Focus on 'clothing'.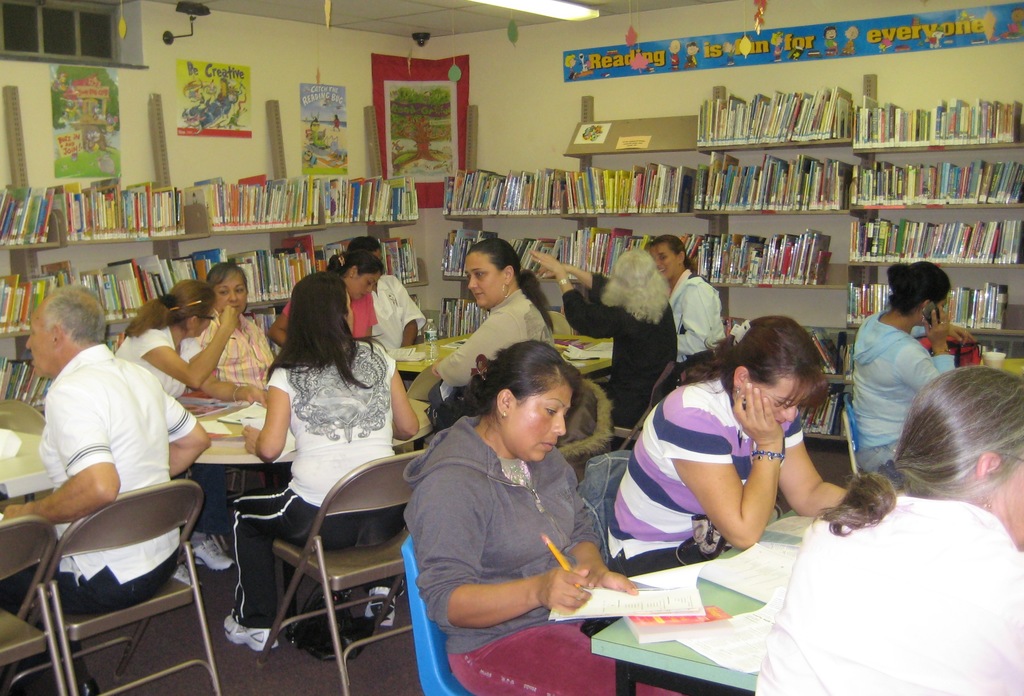
Focused at 604/375/808/560.
